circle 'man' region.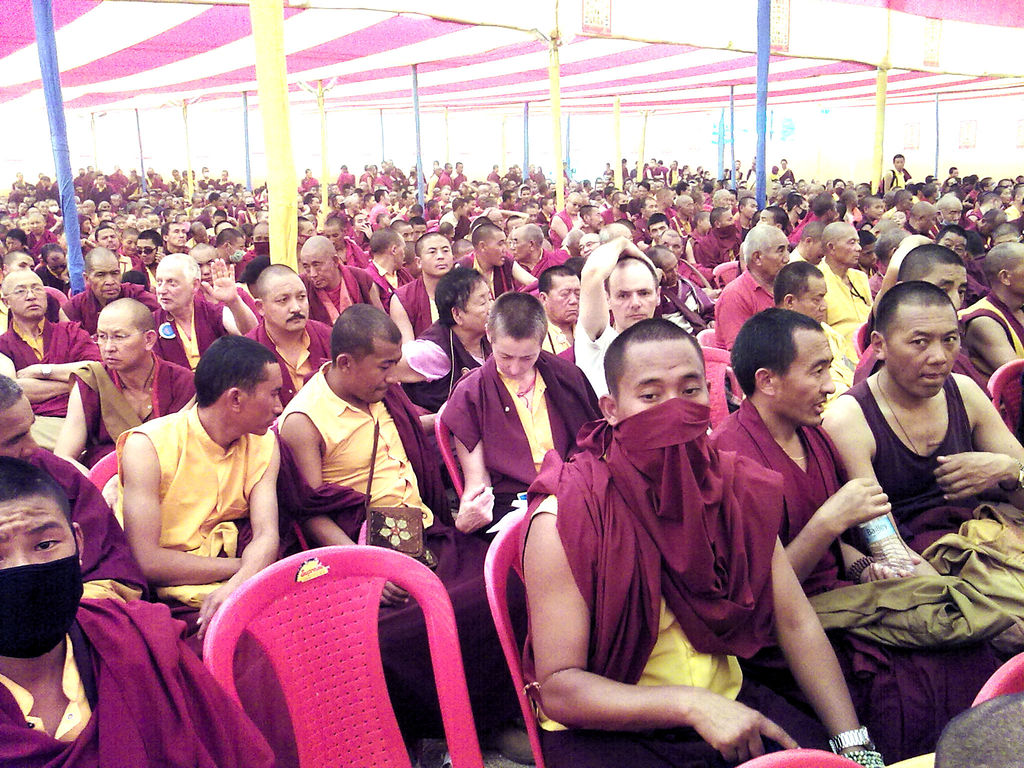
Region: <region>700, 200, 744, 268</region>.
